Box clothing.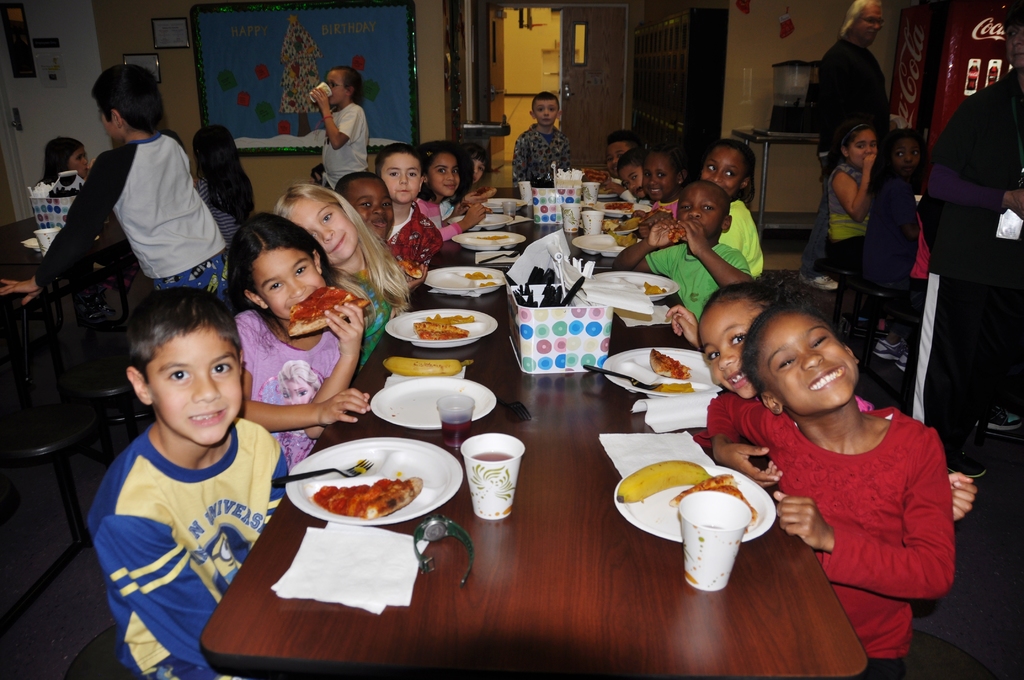
bbox=[641, 239, 755, 327].
